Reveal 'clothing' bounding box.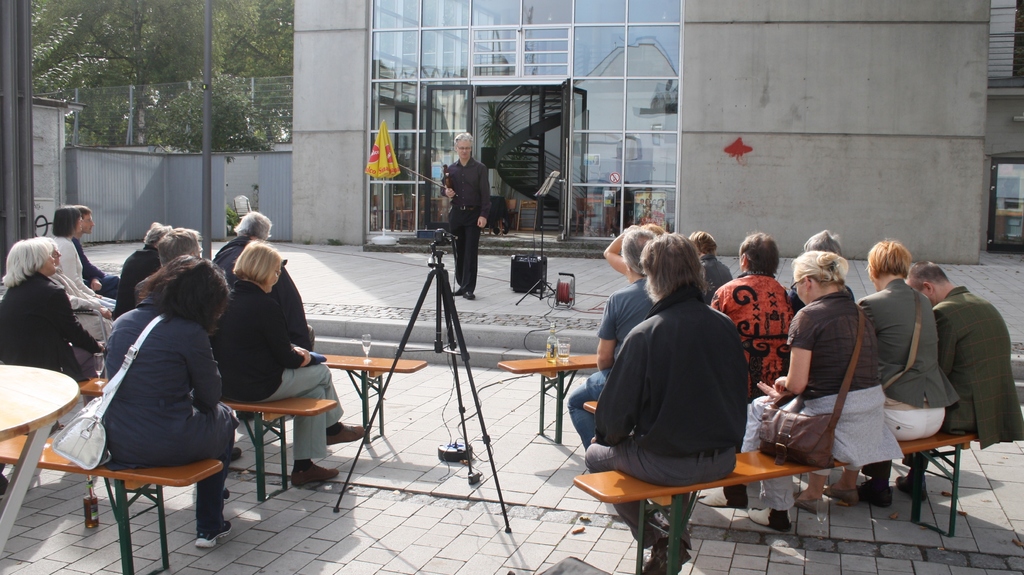
Revealed: <region>701, 253, 735, 303</region>.
